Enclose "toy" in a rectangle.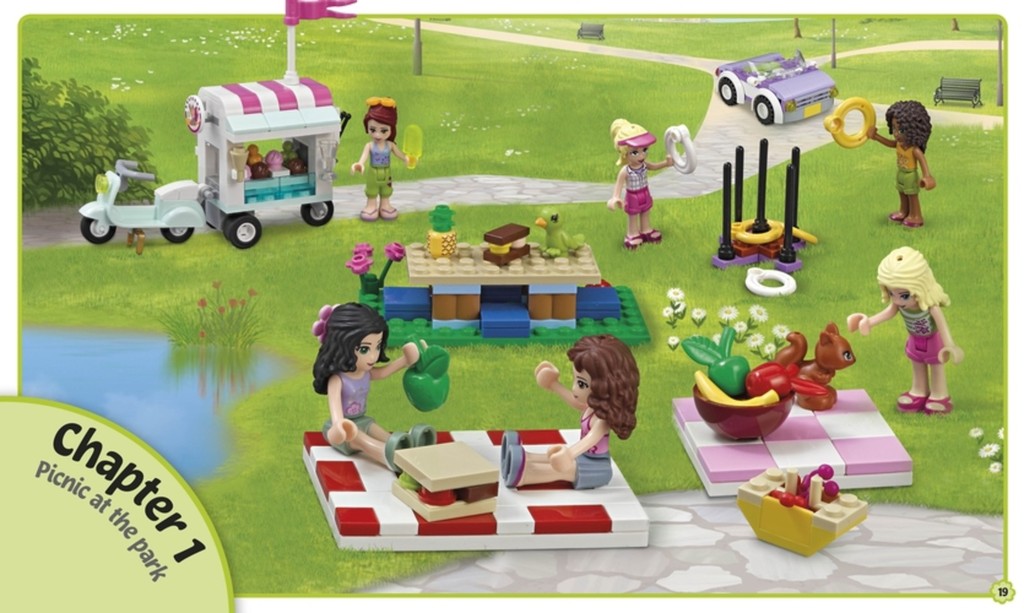
rect(572, 22, 609, 44).
